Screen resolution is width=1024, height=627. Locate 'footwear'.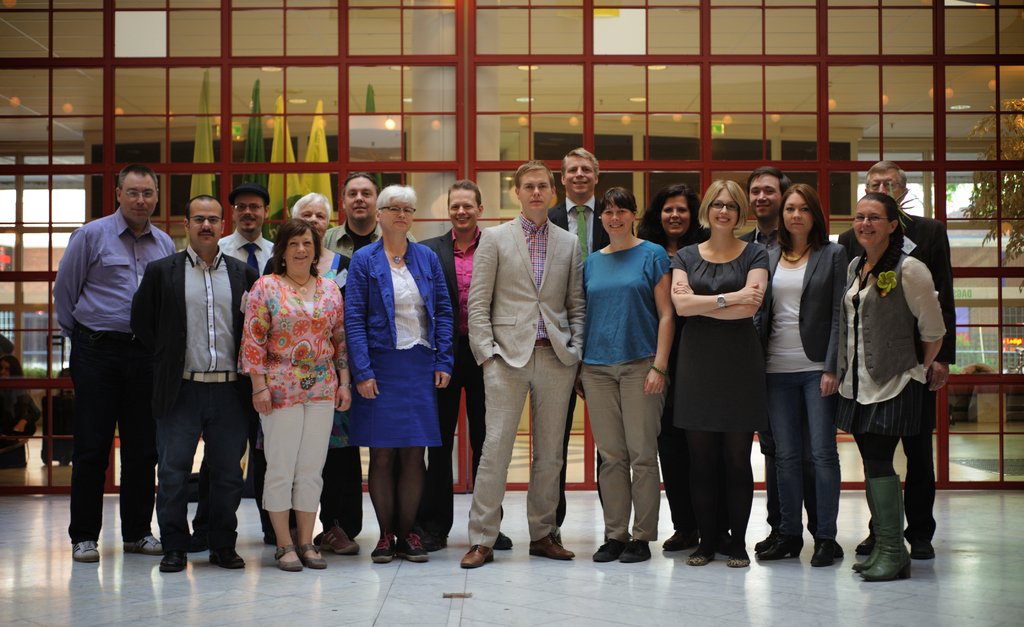
box(212, 541, 248, 569).
